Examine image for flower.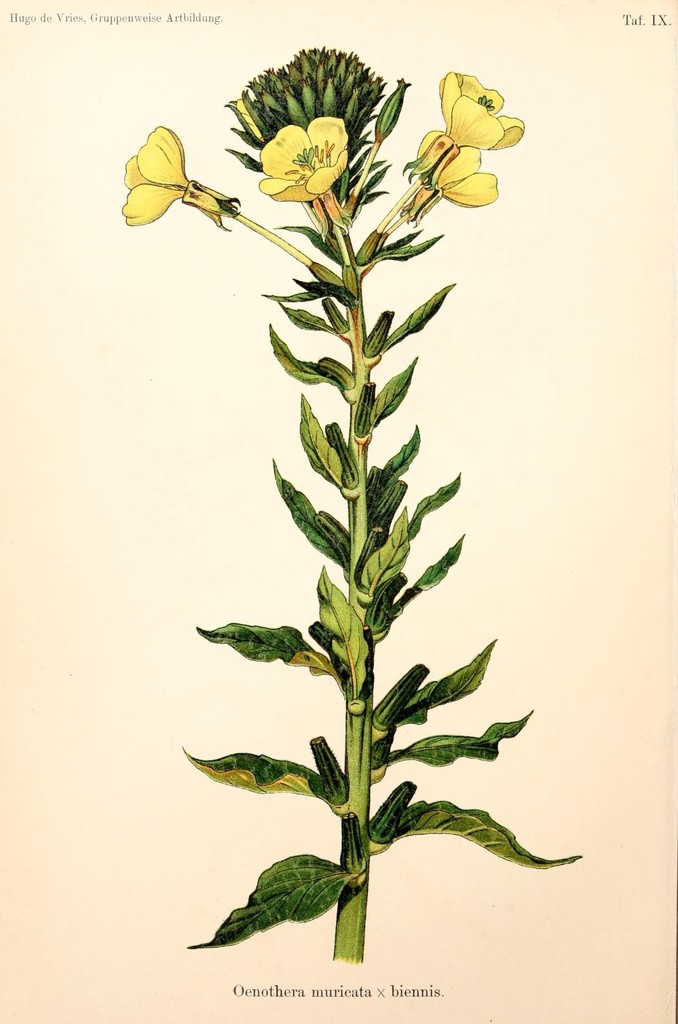
Examination result: (x1=118, y1=127, x2=239, y2=239).
